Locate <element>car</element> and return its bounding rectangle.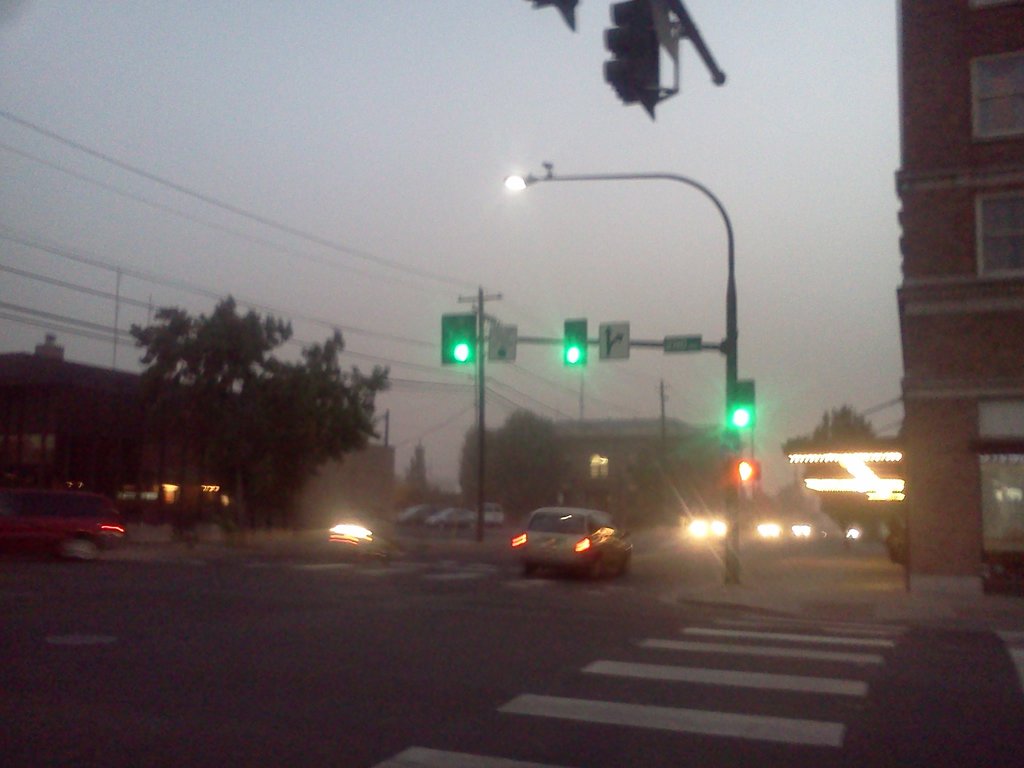
BBox(424, 502, 484, 524).
